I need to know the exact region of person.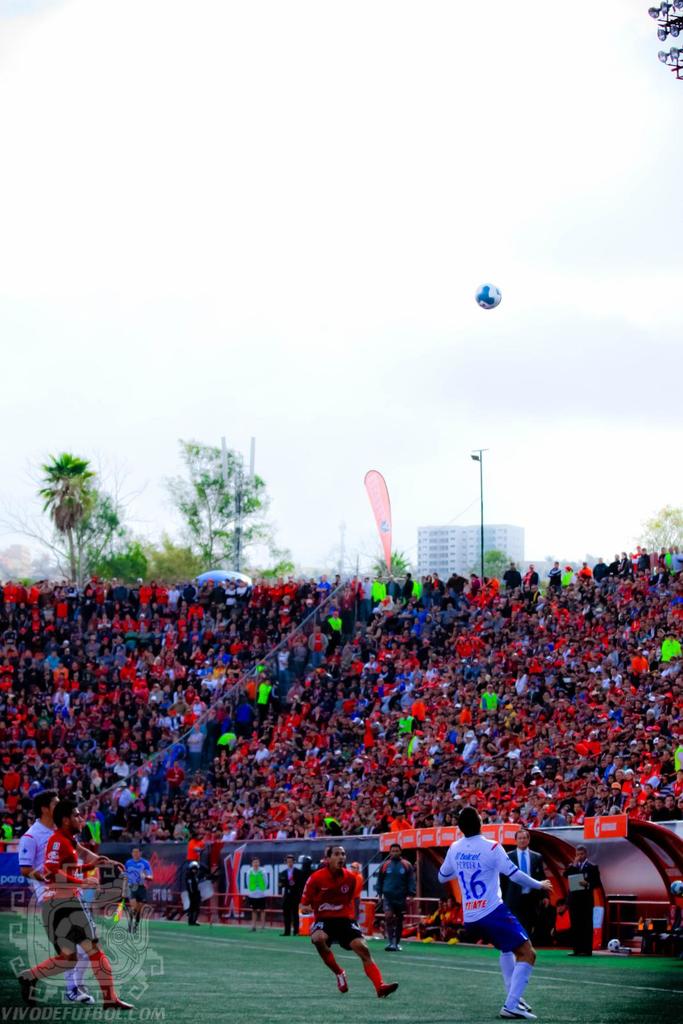
Region: [279, 851, 307, 937].
